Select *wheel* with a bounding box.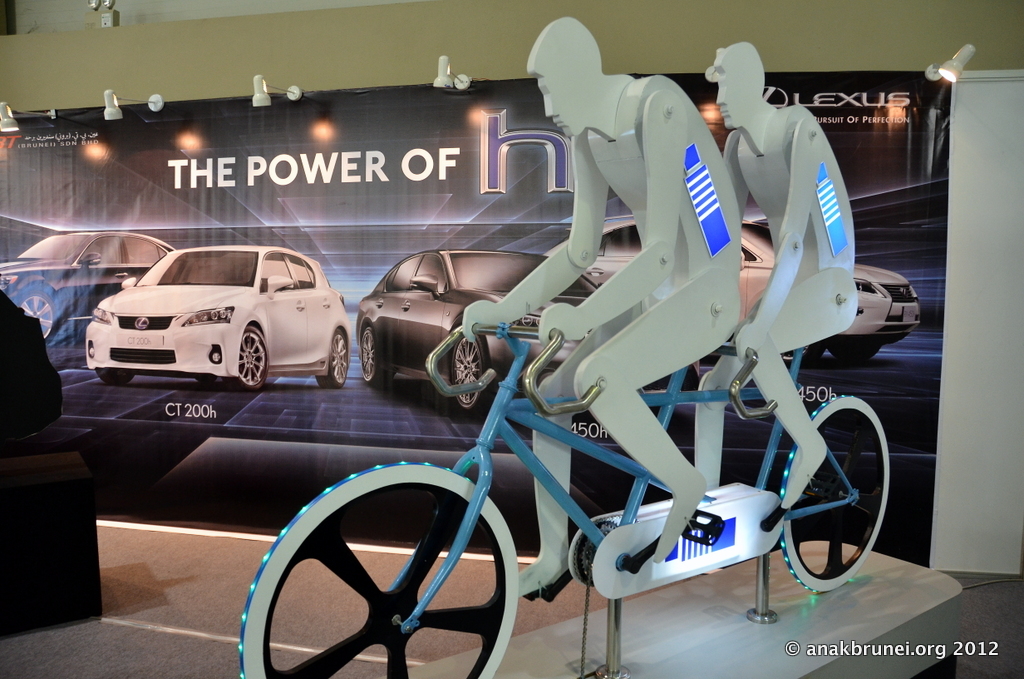
detection(780, 397, 892, 593).
